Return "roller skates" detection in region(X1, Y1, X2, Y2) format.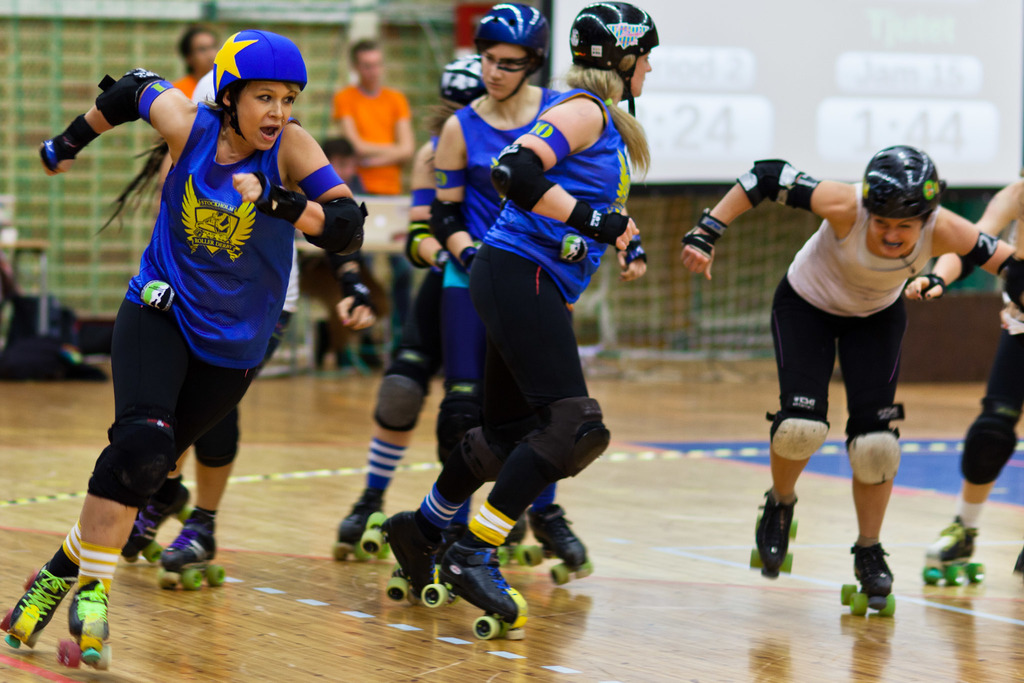
region(331, 488, 377, 563).
